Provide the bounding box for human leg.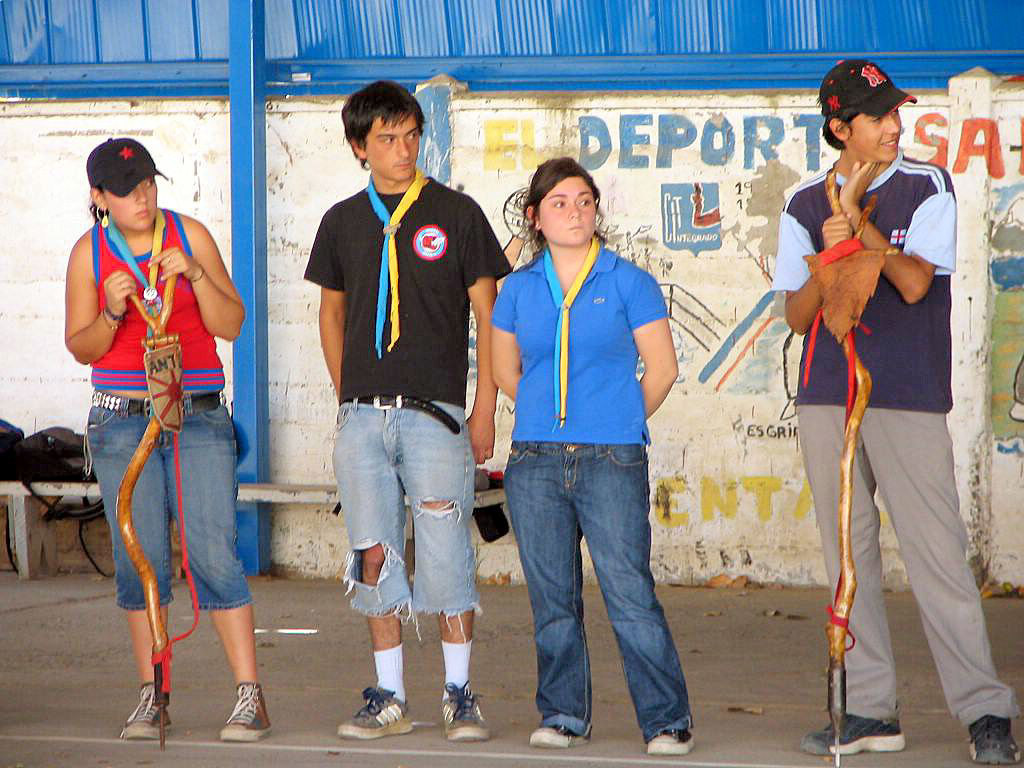
detection(413, 395, 476, 740).
